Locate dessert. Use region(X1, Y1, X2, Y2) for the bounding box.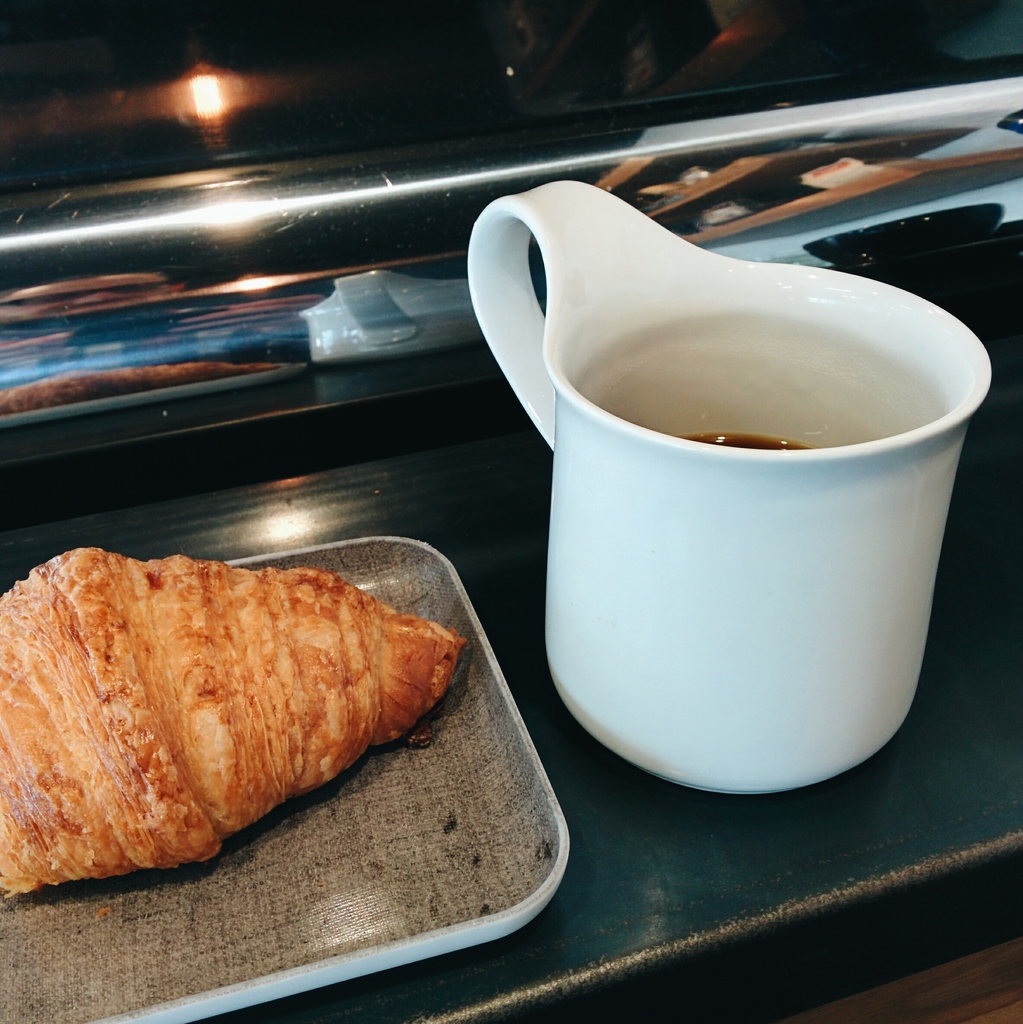
region(0, 547, 466, 907).
